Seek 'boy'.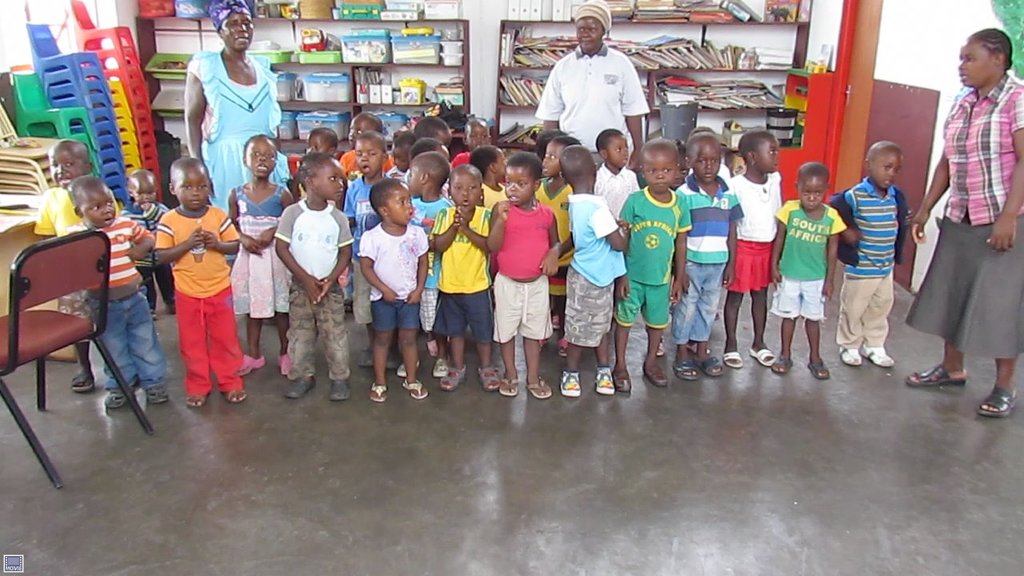
(426, 165, 502, 391).
